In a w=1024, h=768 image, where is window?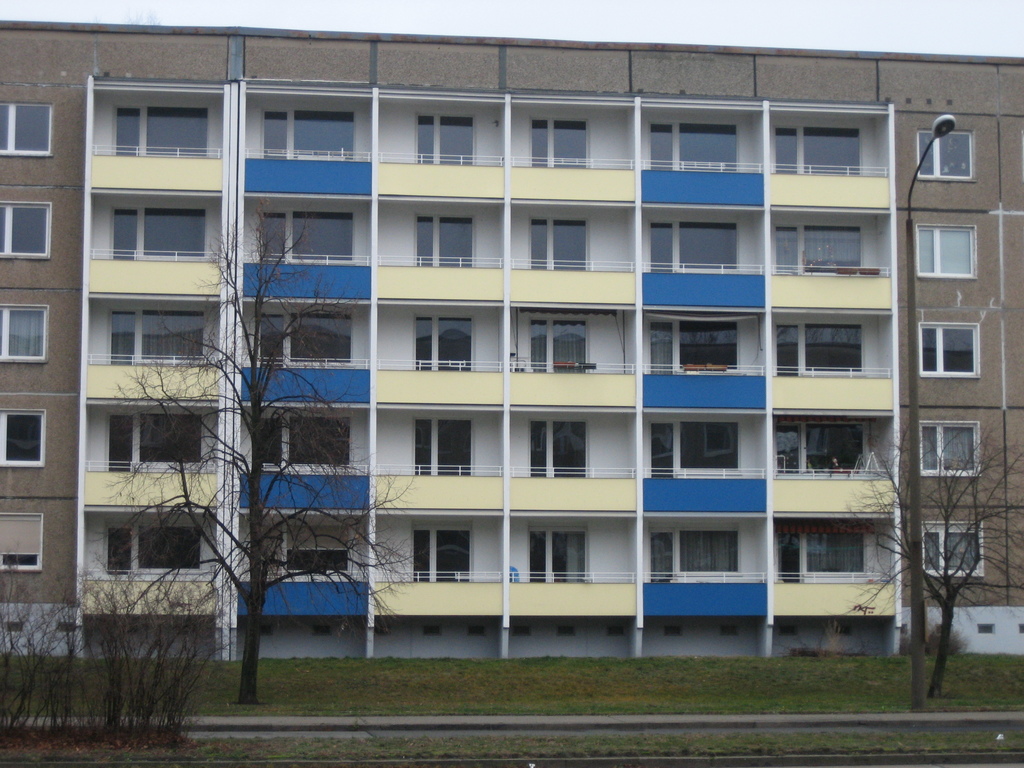
(left=645, top=524, right=743, bottom=582).
